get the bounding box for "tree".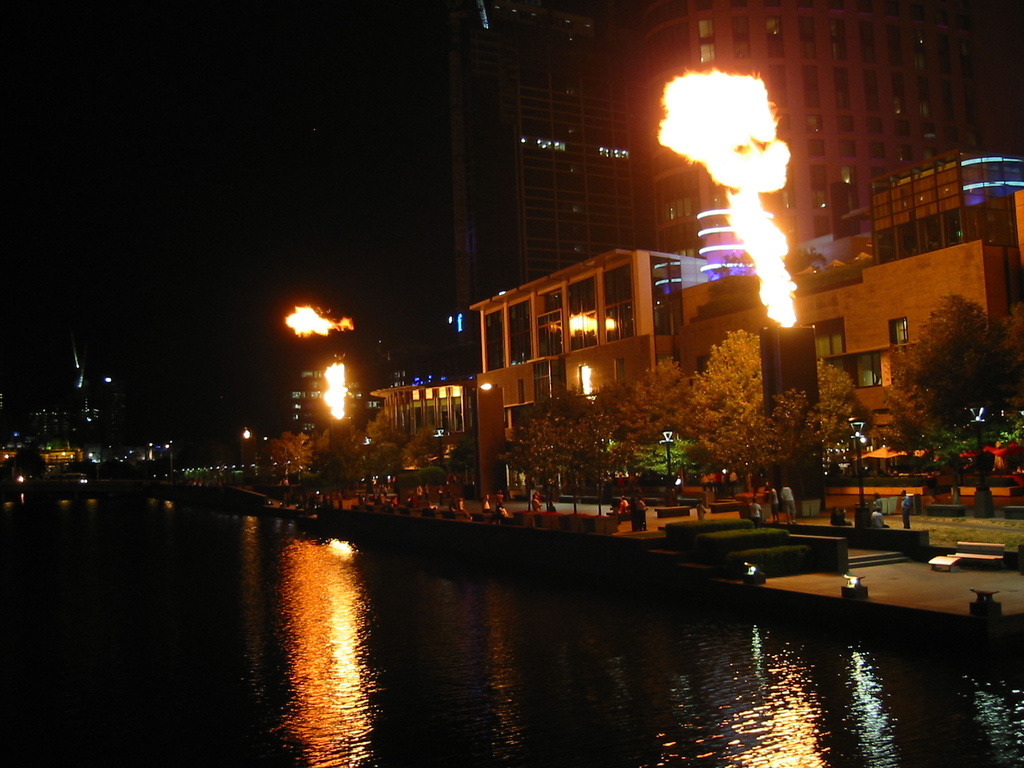
Rect(774, 385, 820, 486).
